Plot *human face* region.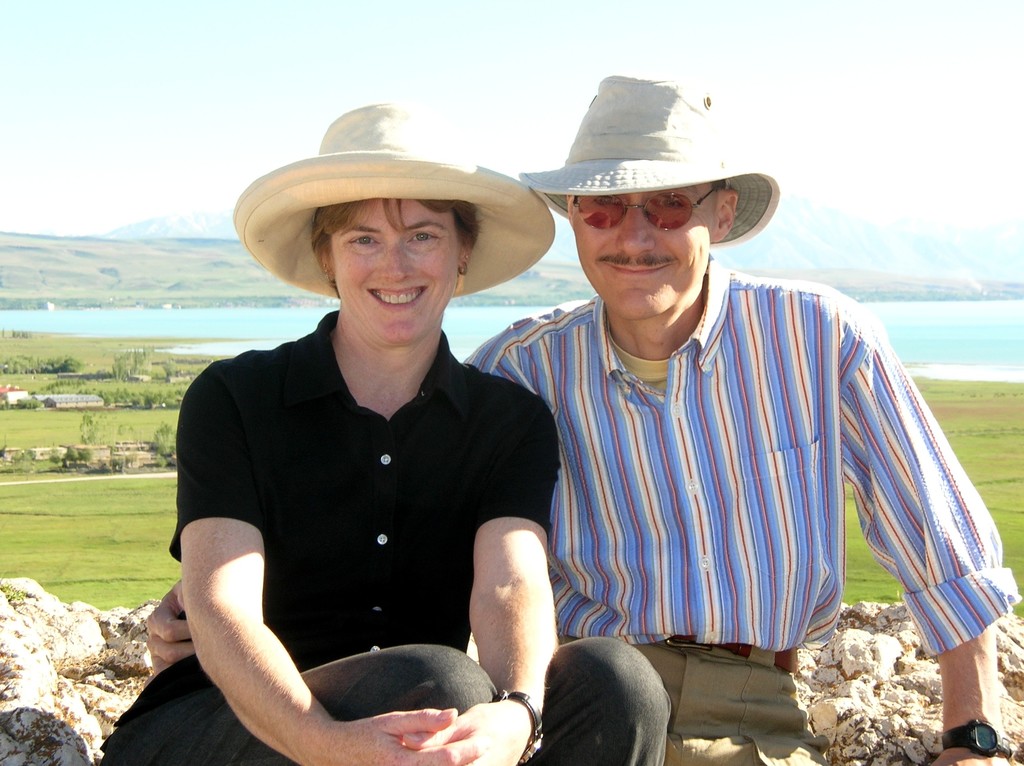
Plotted at {"left": 330, "top": 194, "right": 455, "bottom": 355}.
